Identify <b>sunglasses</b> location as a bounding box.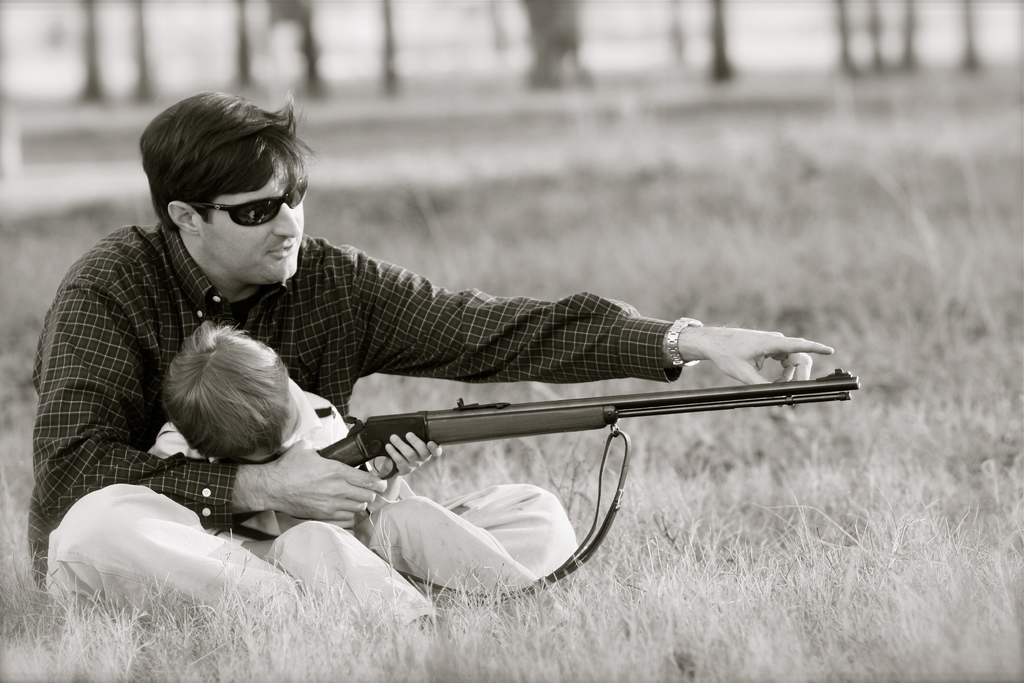
x1=189 y1=177 x2=312 y2=223.
